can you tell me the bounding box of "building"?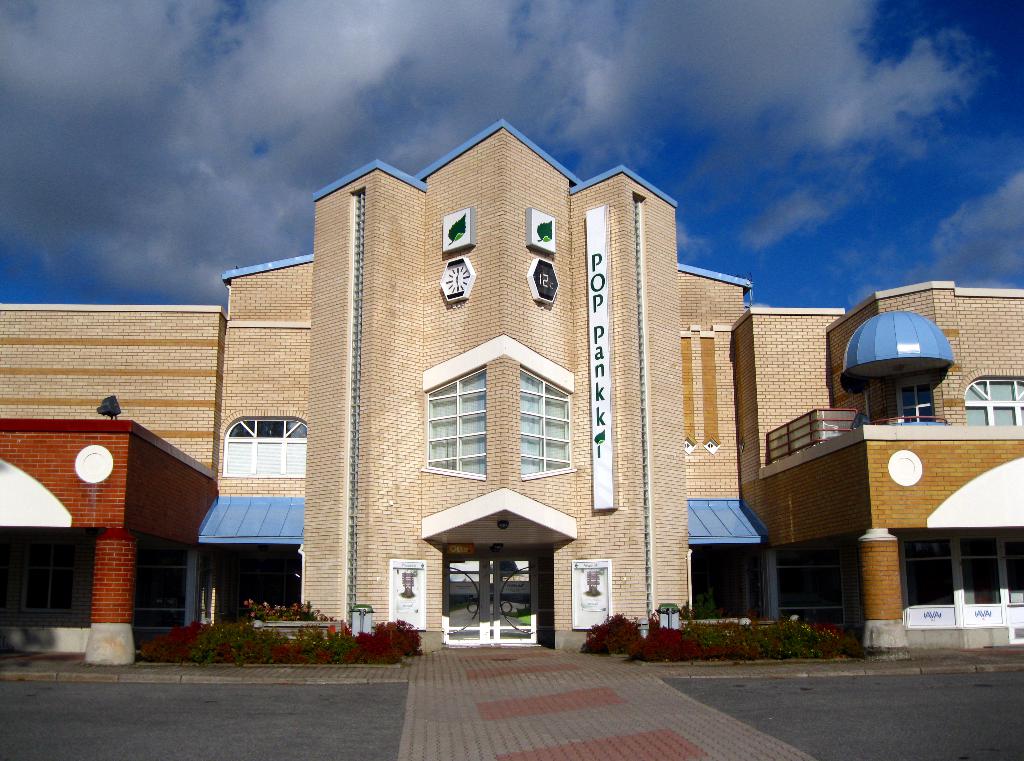
select_region(0, 118, 1022, 664).
